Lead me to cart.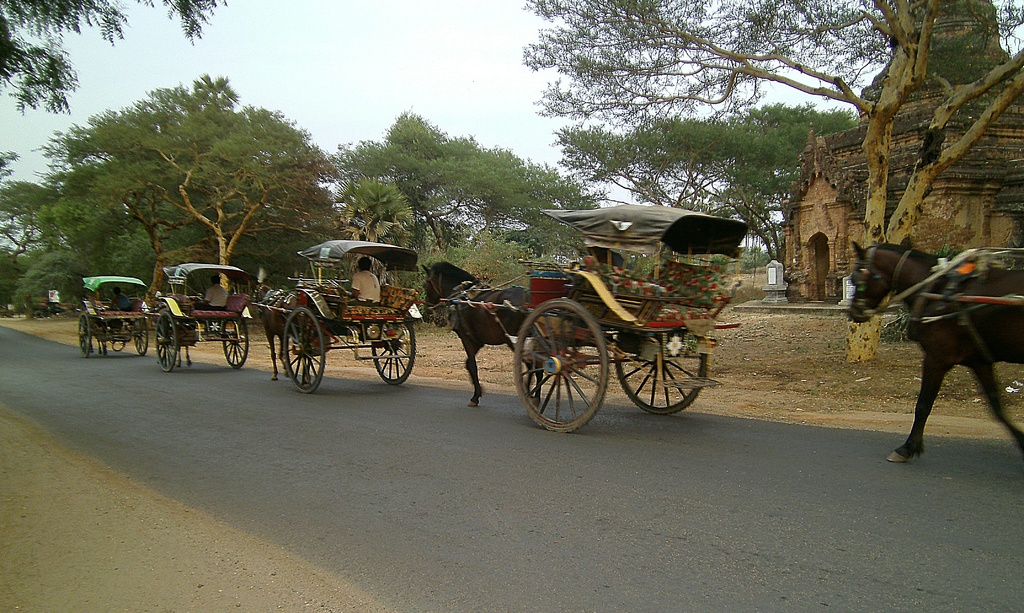
Lead to x1=435 y1=201 x2=750 y2=434.
